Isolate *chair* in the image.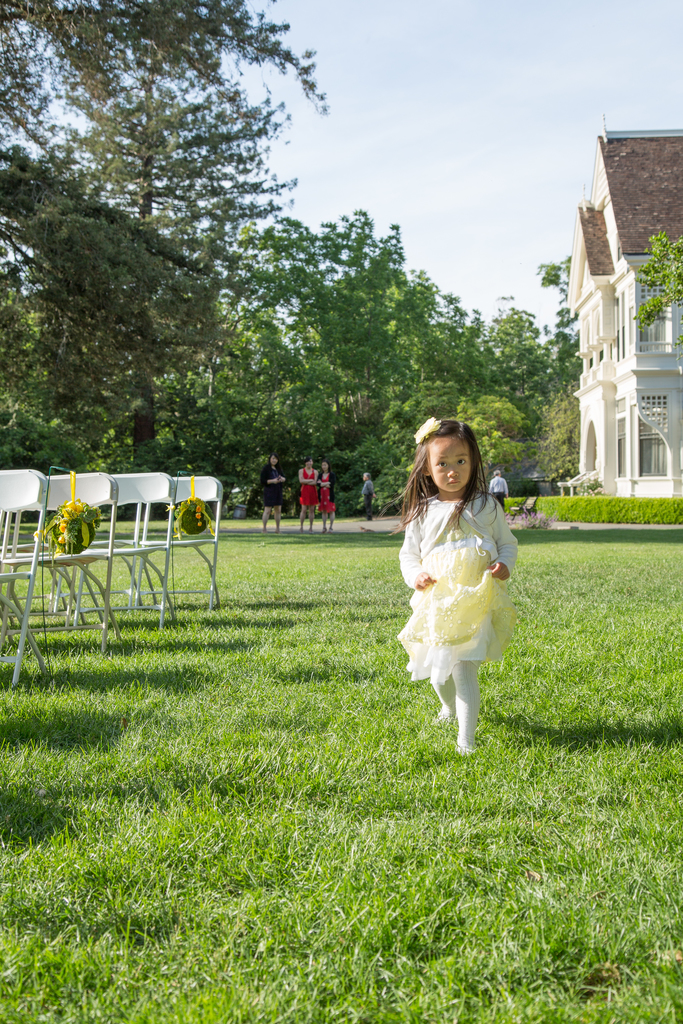
Isolated region: {"x1": 94, "y1": 471, "x2": 174, "y2": 636}.
